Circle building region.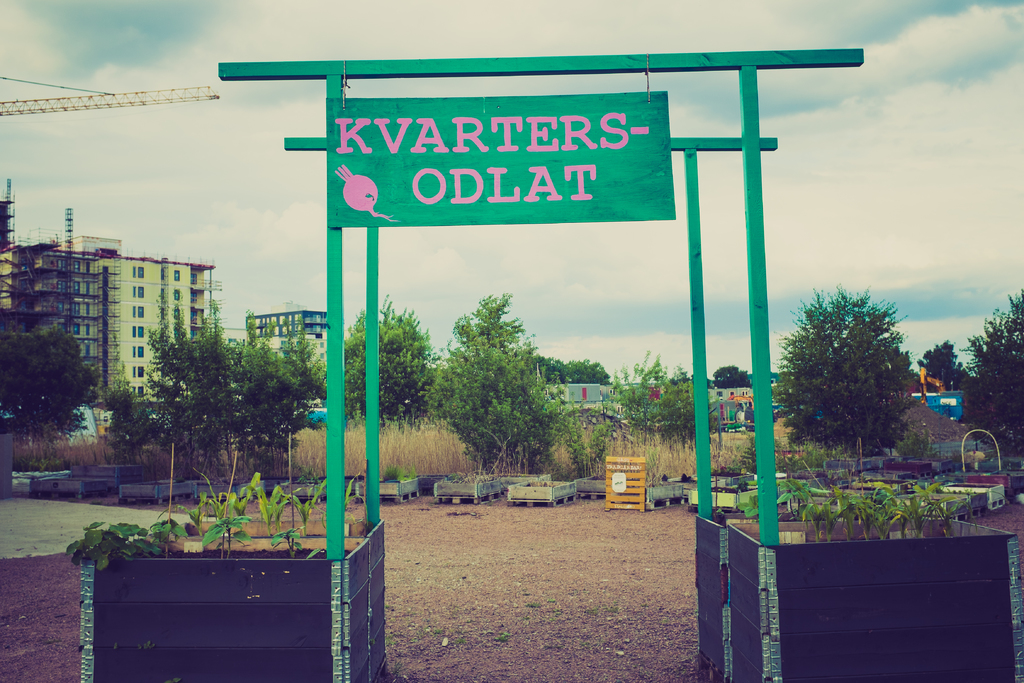
Region: 0/233/217/406.
